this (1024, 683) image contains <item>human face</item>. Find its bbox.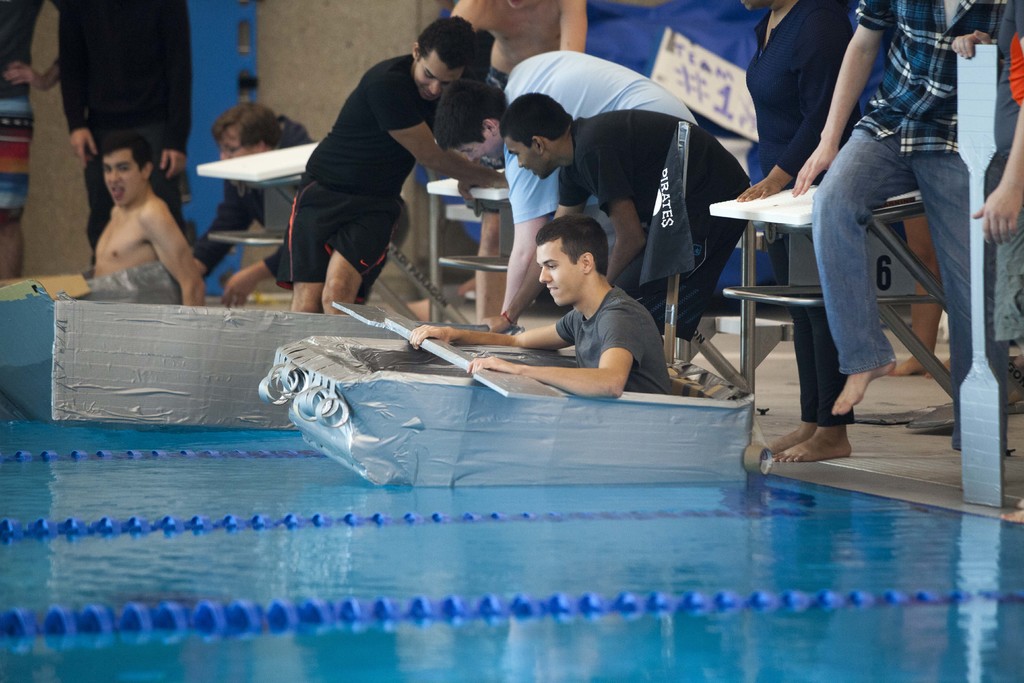
[455,135,501,163].
